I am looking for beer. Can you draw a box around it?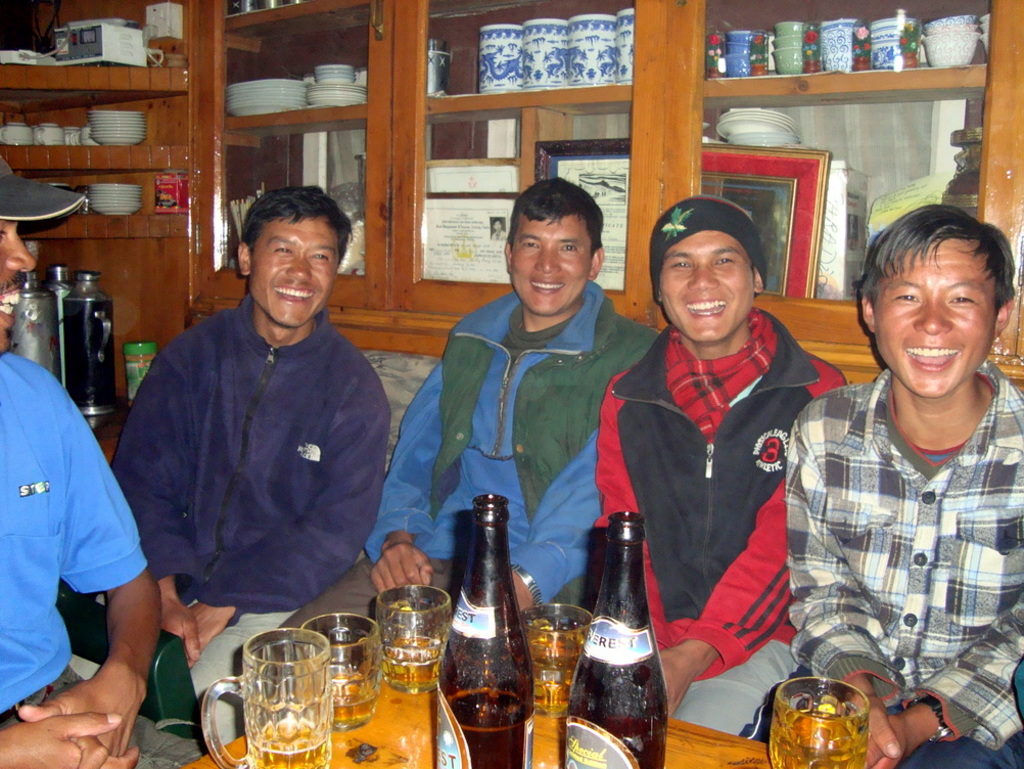
Sure, the bounding box is region(524, 599, 597, 709).
